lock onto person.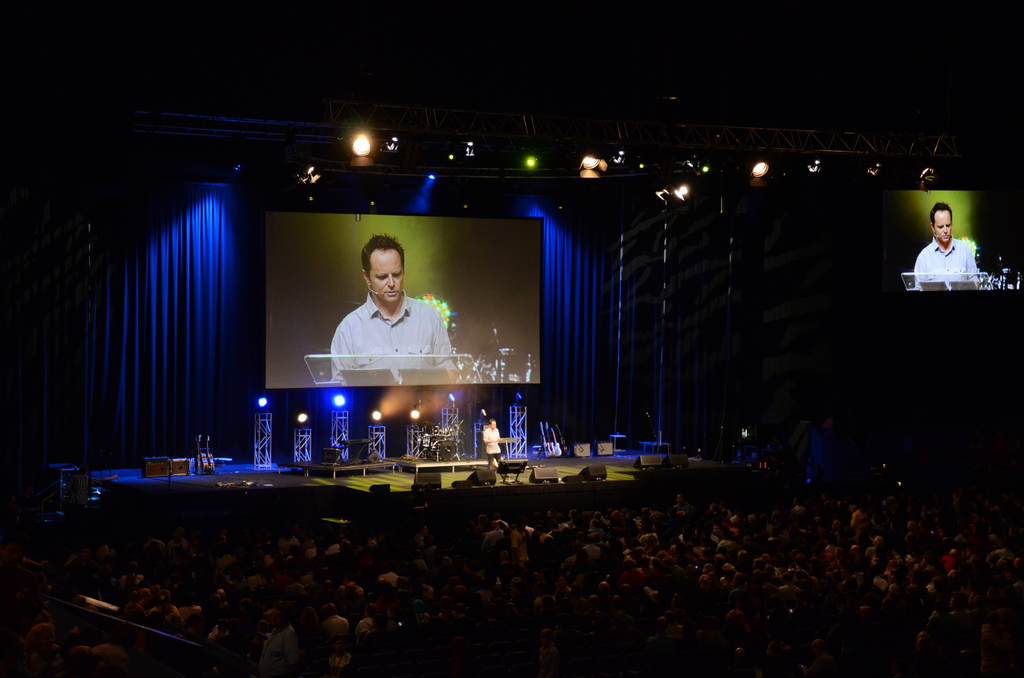
Locked: bbox=[406, 487, 427, 524].
